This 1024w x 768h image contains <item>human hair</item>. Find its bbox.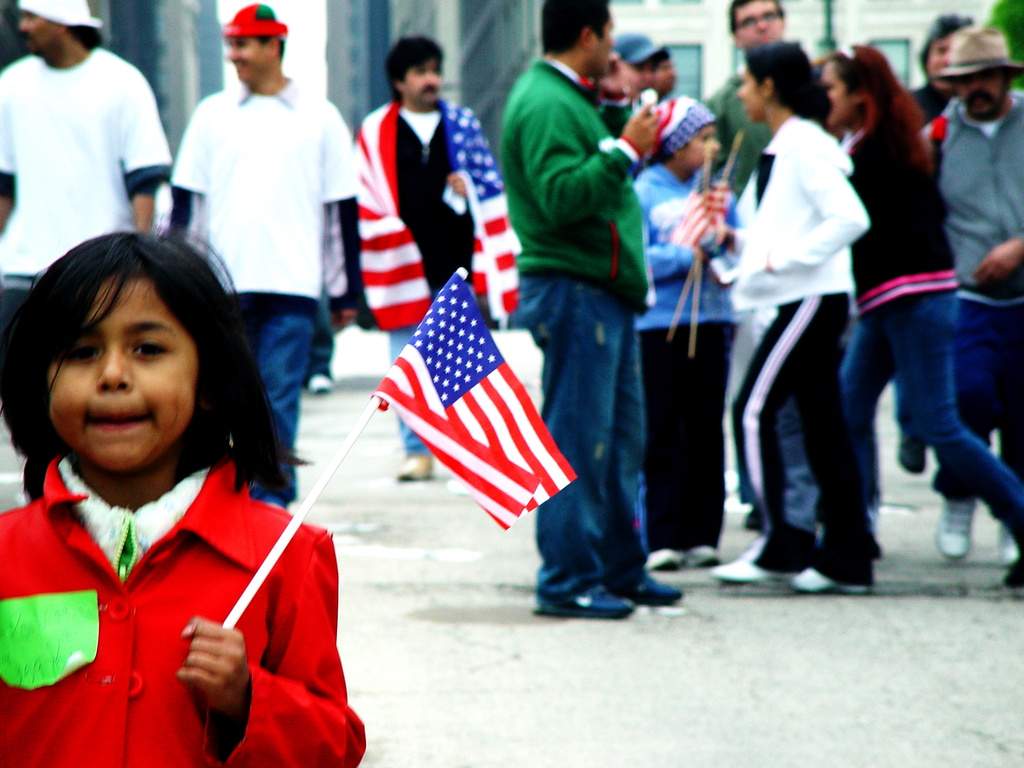
rect(5, 228, 280, 499).
